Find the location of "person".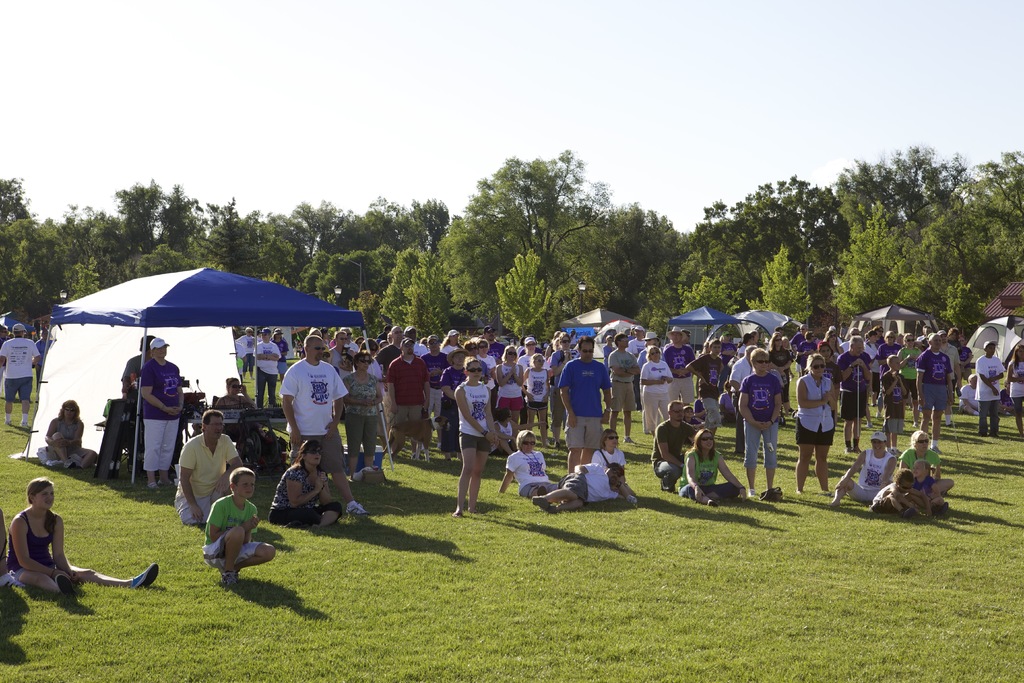
Location: {"x1": 968, "y1": 336, "x2": 1005, "y2": 436}.
